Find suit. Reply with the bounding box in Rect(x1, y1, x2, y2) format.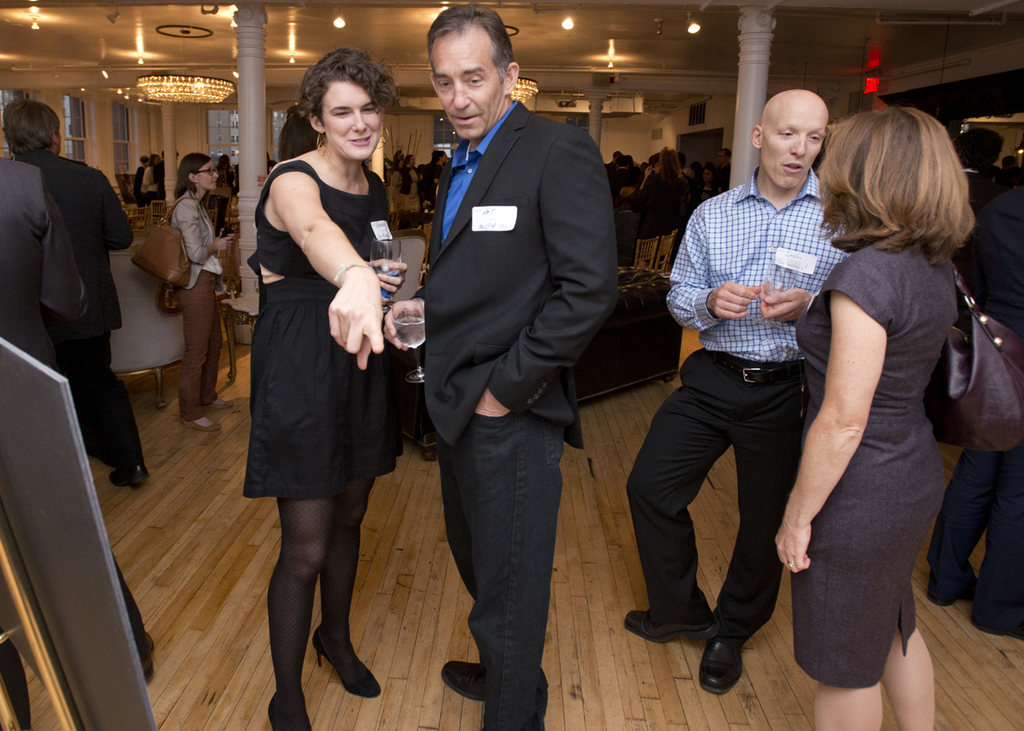
Rect(0, 149, 90, 360).
